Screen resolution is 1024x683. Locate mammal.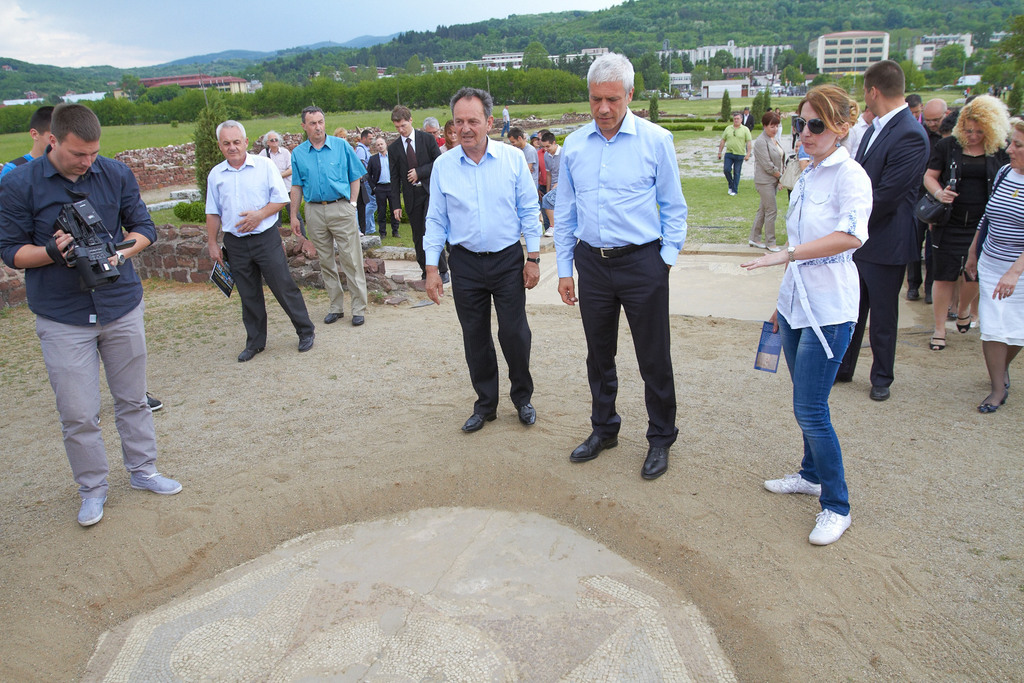
x1=501, y1=102, x2=510, y2=135.
